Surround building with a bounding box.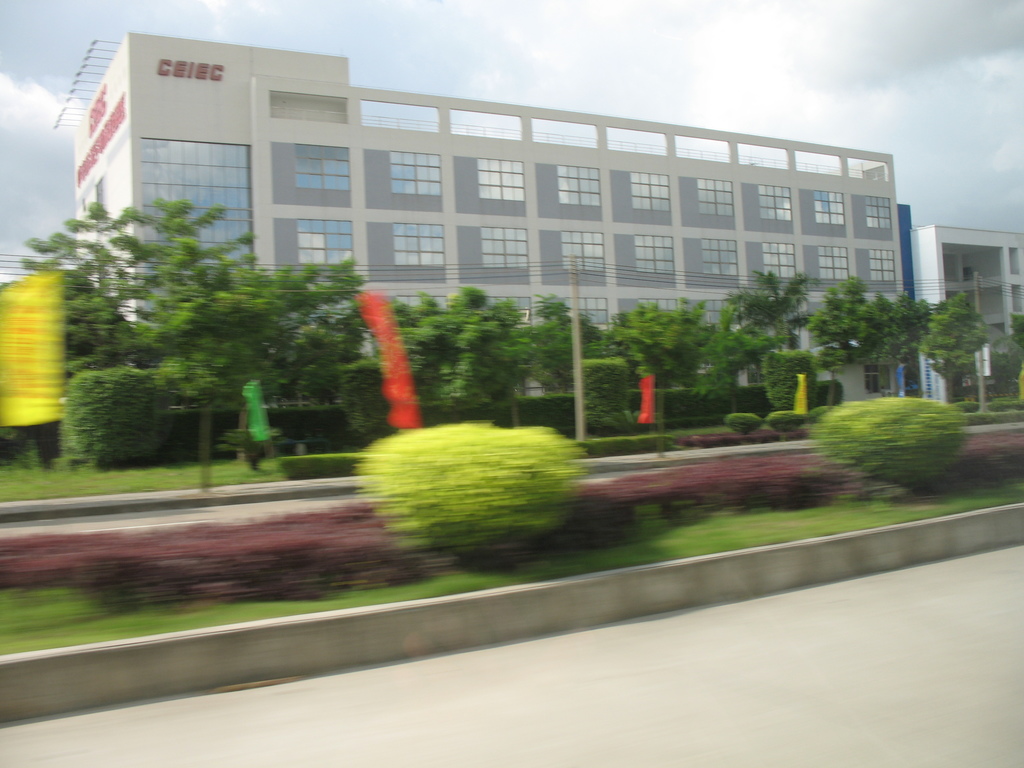
74,31,901,410.
